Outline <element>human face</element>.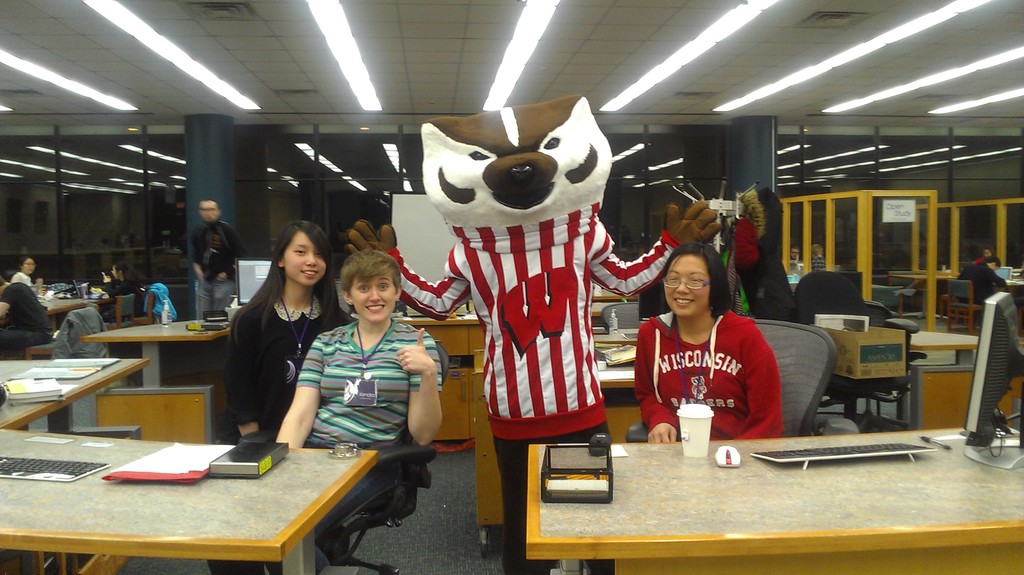
Outline: select_region(348, 259, 397, 321).
